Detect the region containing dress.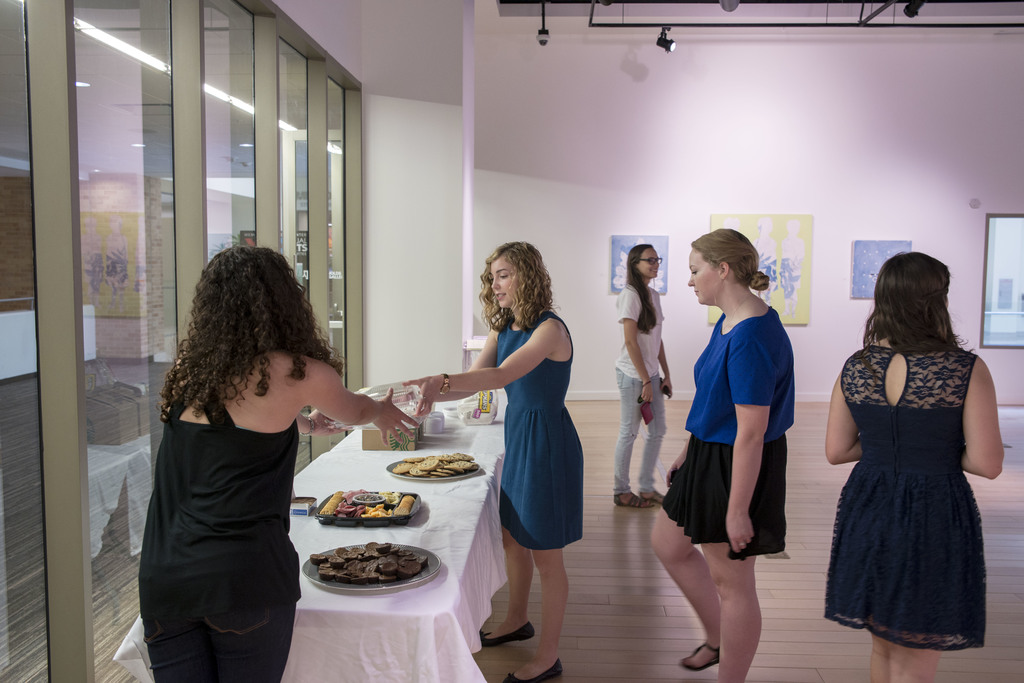
(828, 341, 985, 651).
